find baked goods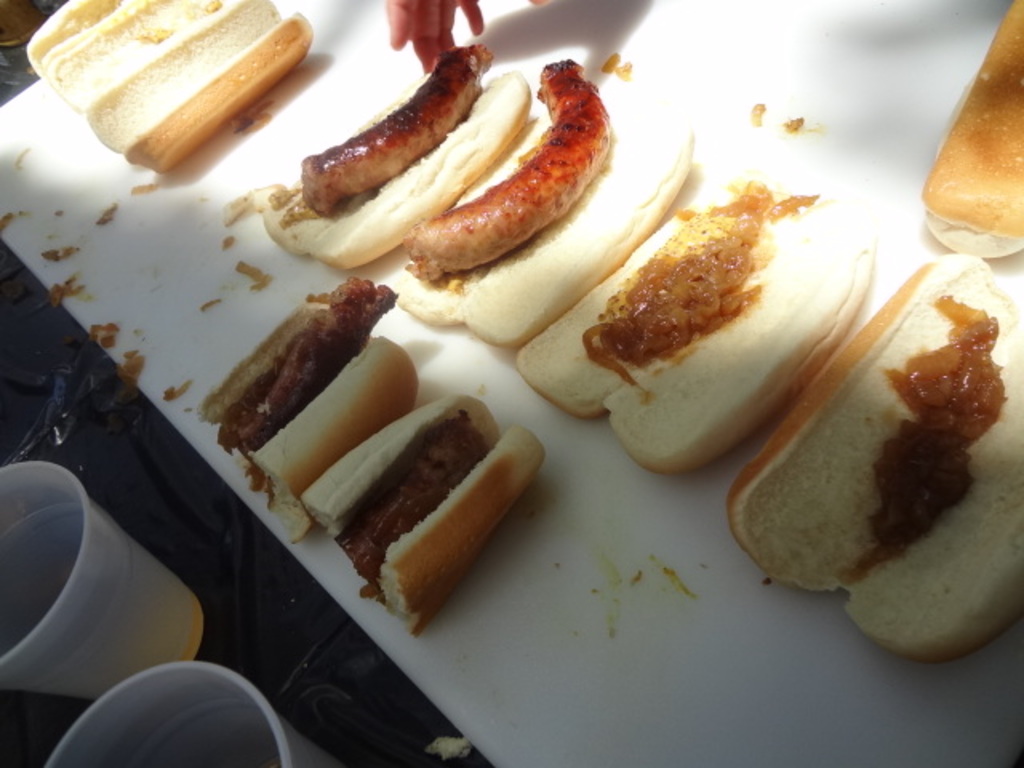
detection(27, 0, 218, 114)
